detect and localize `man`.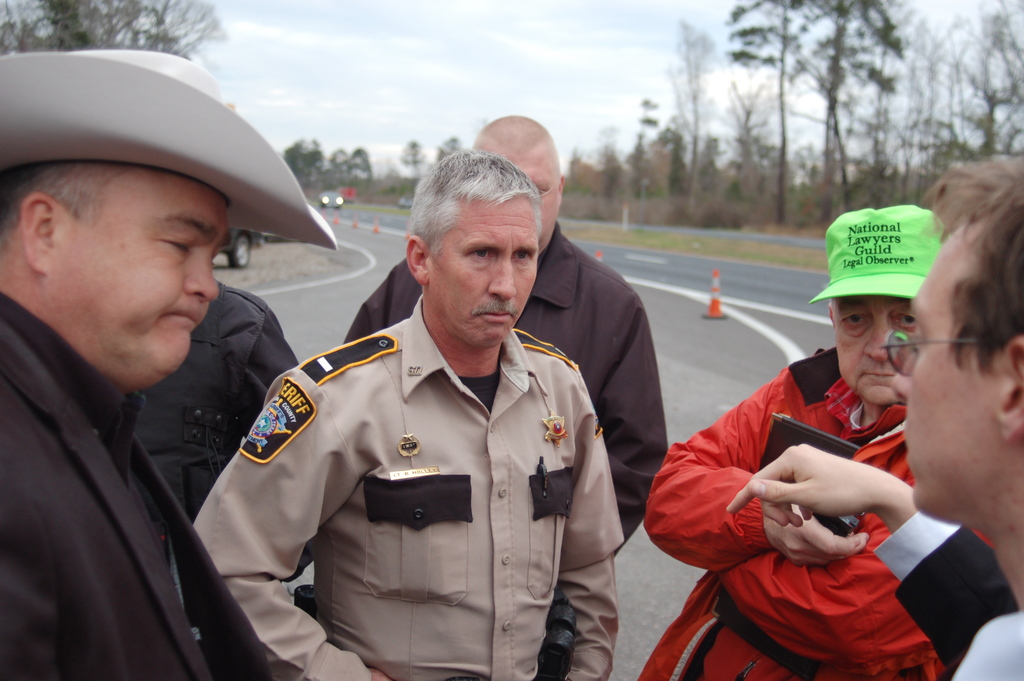
Localized at bbox=(0, 49, 333, 680).
